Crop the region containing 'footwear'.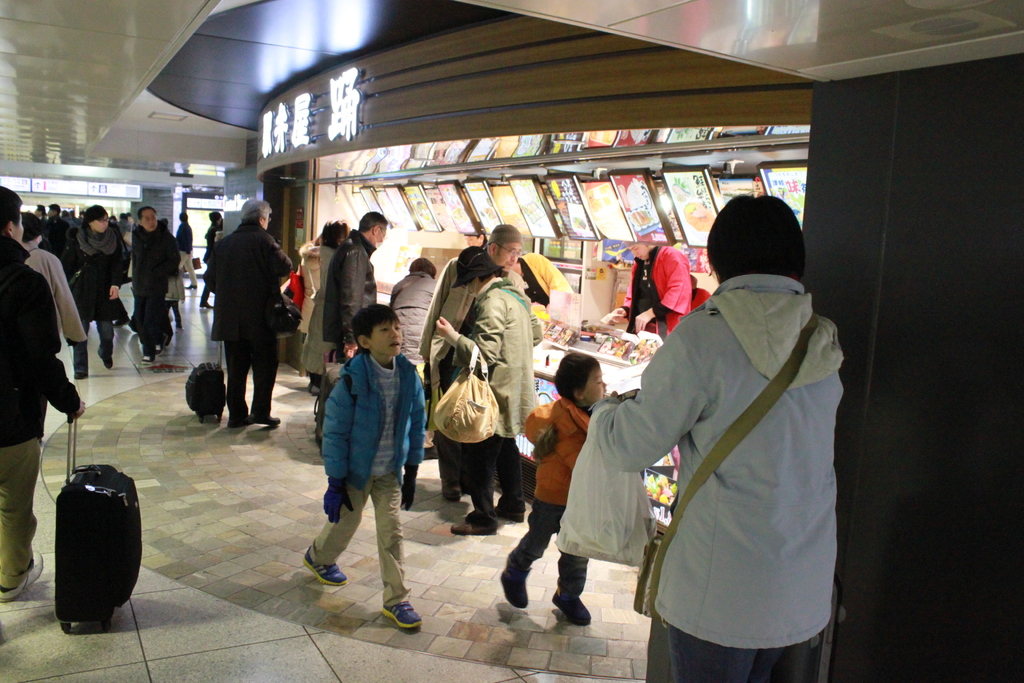
Crop region: pyautogui.locateOnScreen(300, 541, 349, 591).
